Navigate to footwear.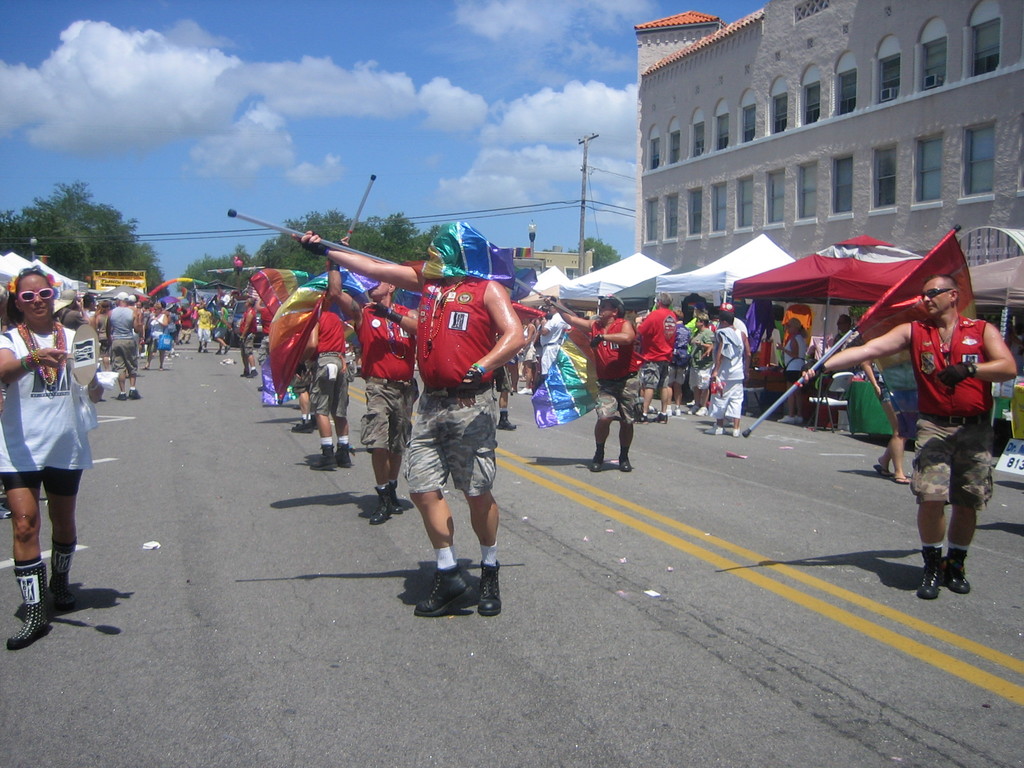
Navigation target: <bbox>0, 500, 8, 519</bbox>.
